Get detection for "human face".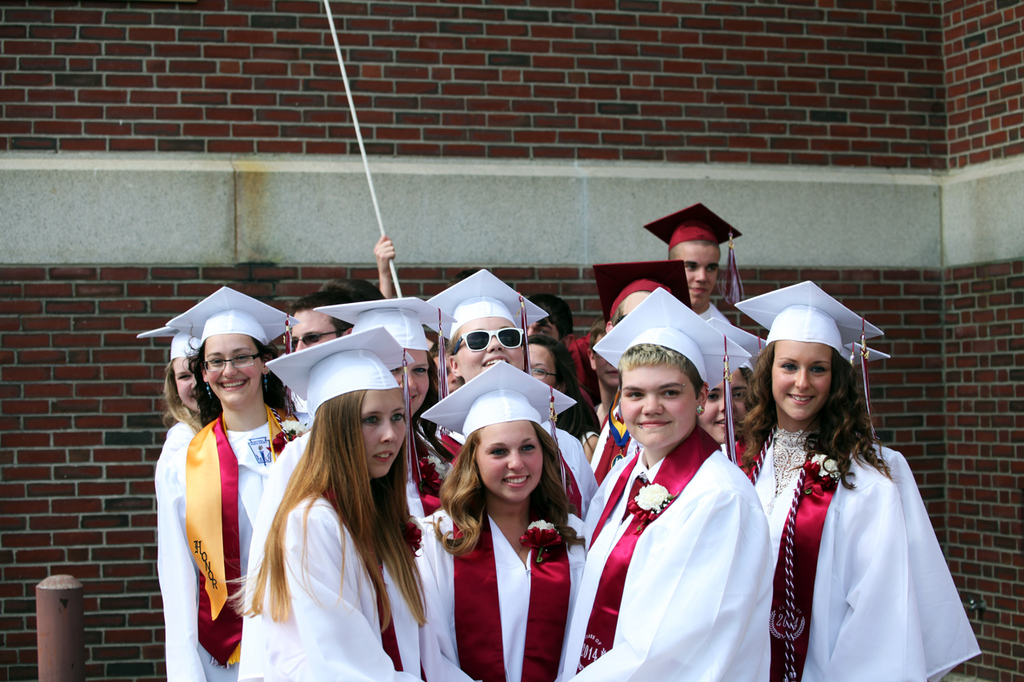
Detection: [621,365,694,449].
